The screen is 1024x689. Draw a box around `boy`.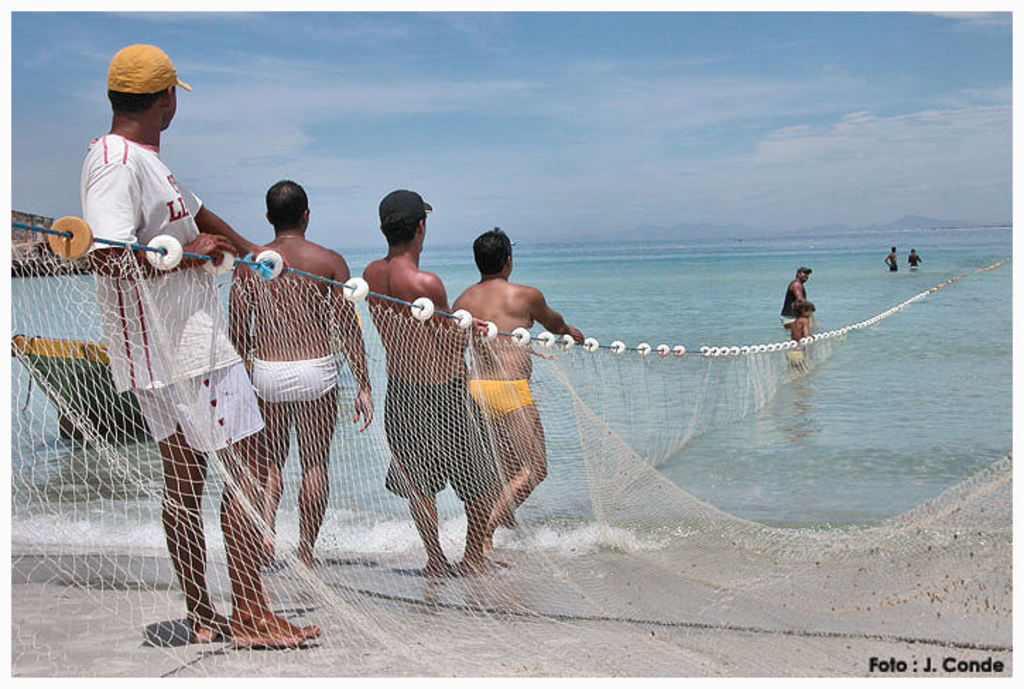
(331, 185, 456, 322).
